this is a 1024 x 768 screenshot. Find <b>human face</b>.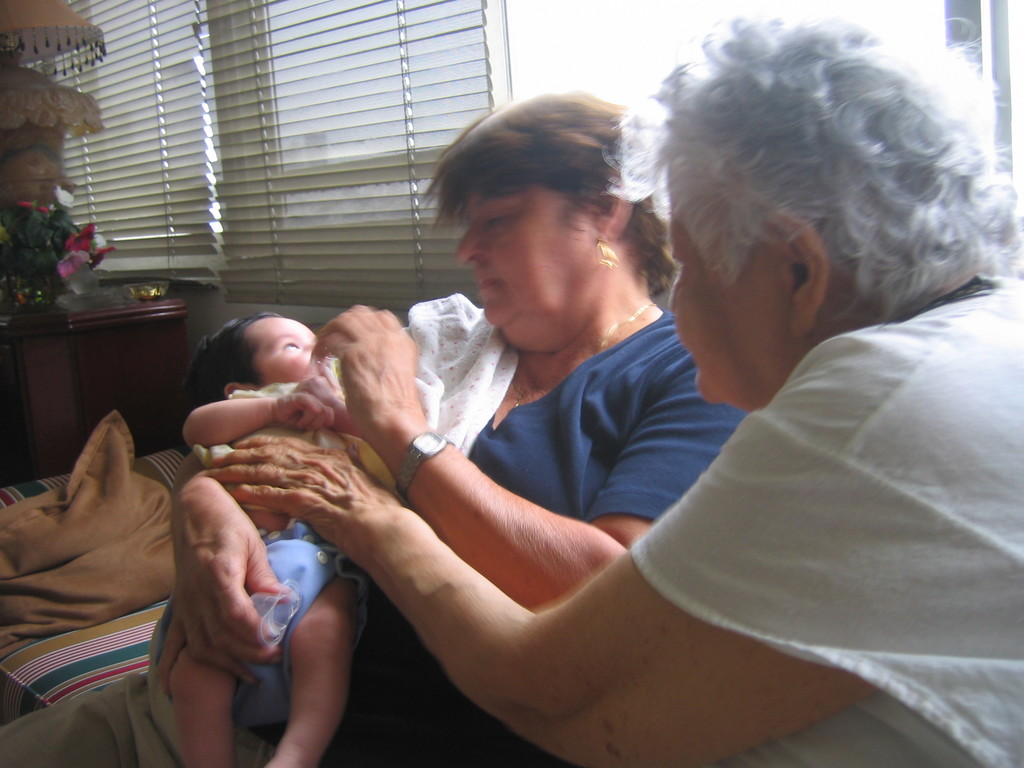
Bounding box: region(453, 179, 563, 327).
